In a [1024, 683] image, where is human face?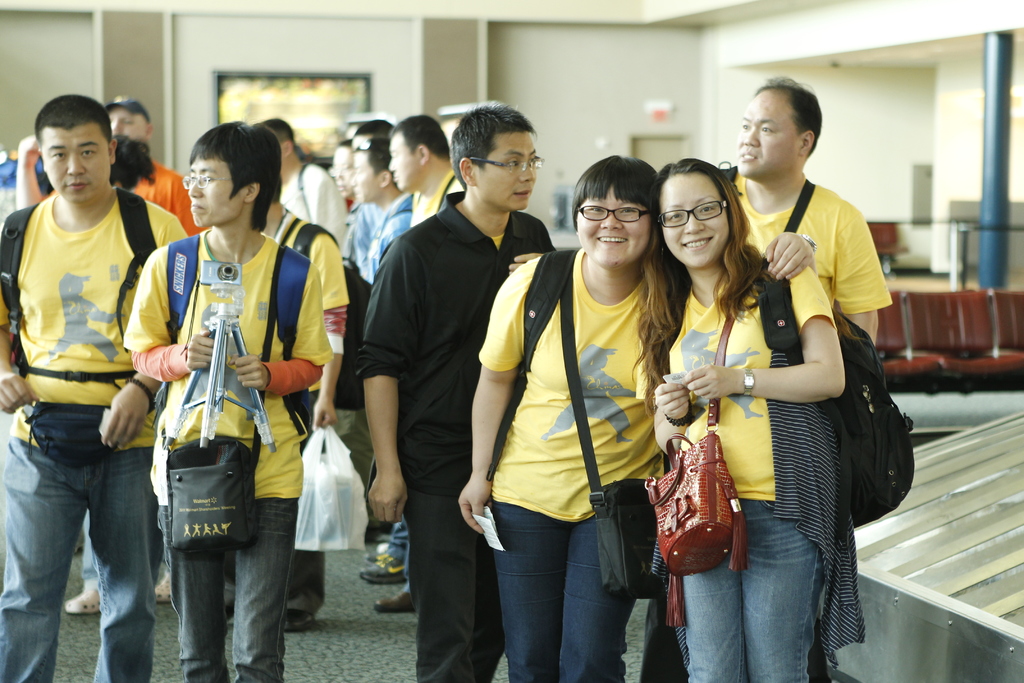
box(577, 184, 650, 268).
